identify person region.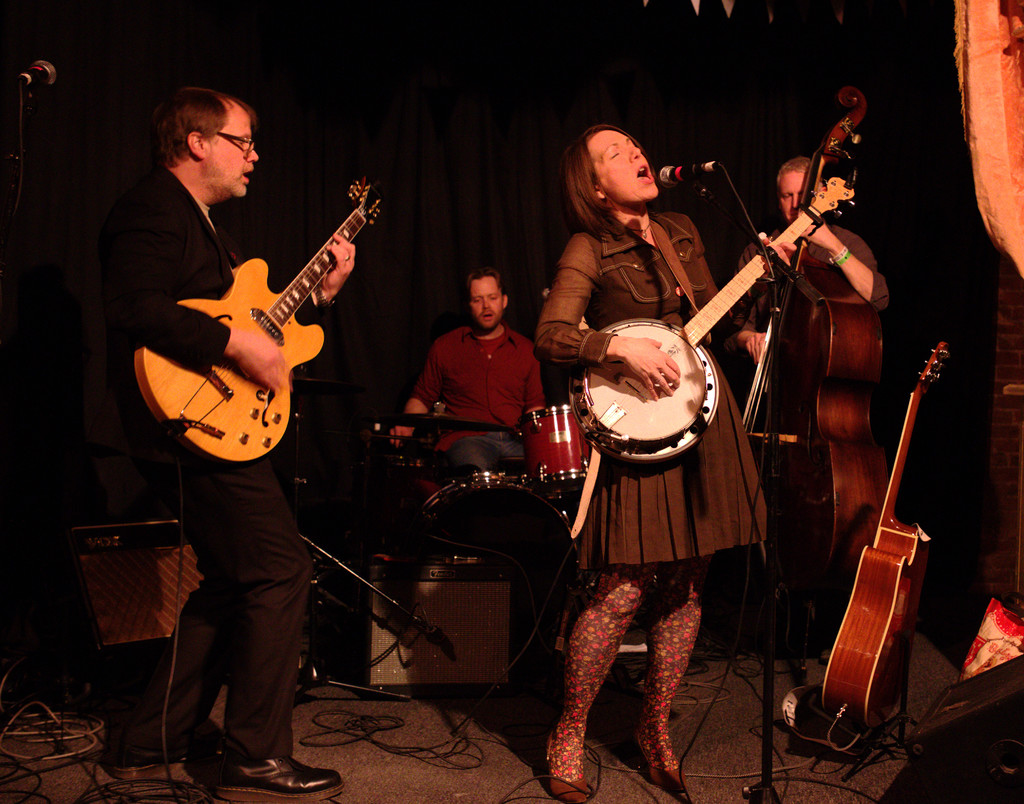
Region: locate(535, 117, 767, 798).
